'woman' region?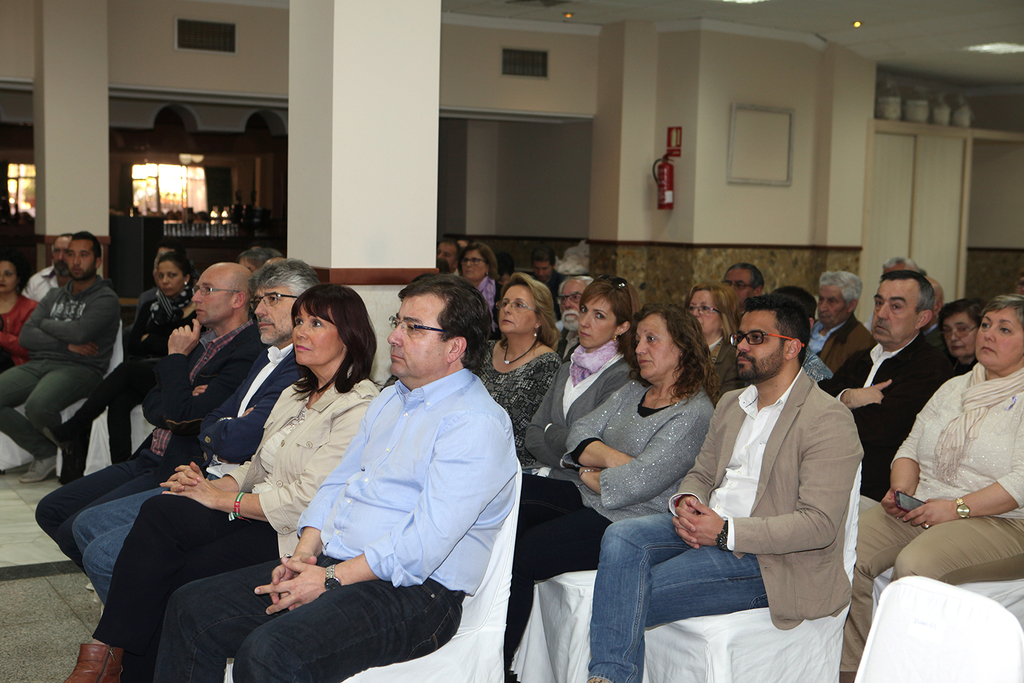
475:276:560:445
